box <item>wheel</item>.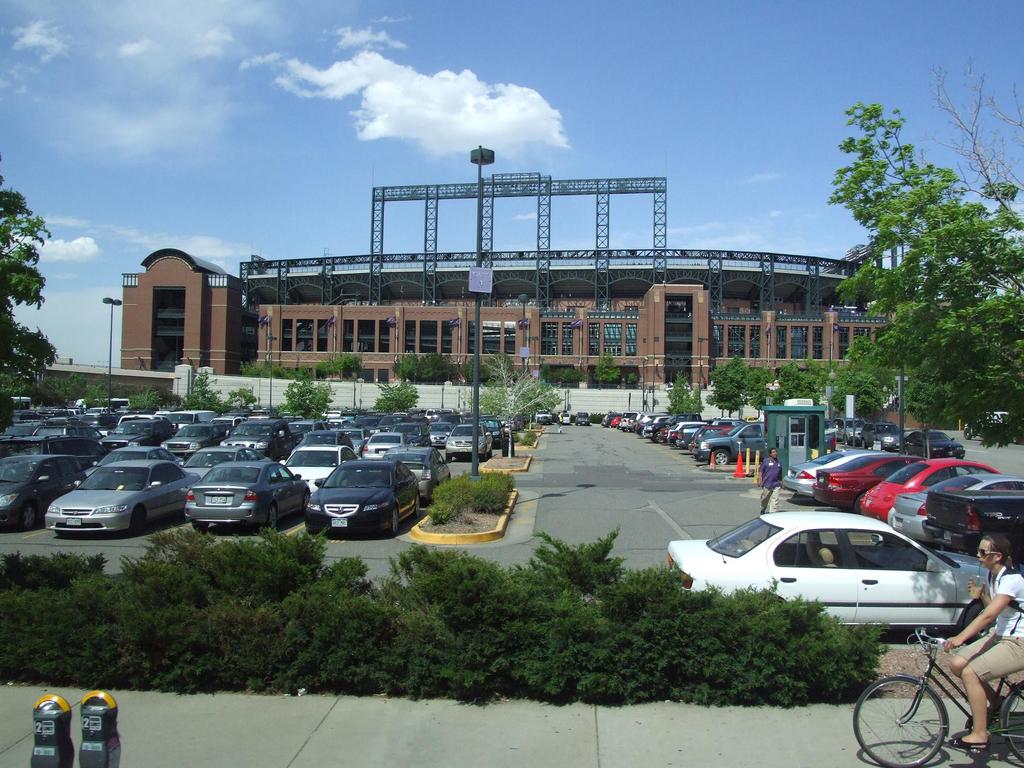
BBox(20, 501, 36, 530).
